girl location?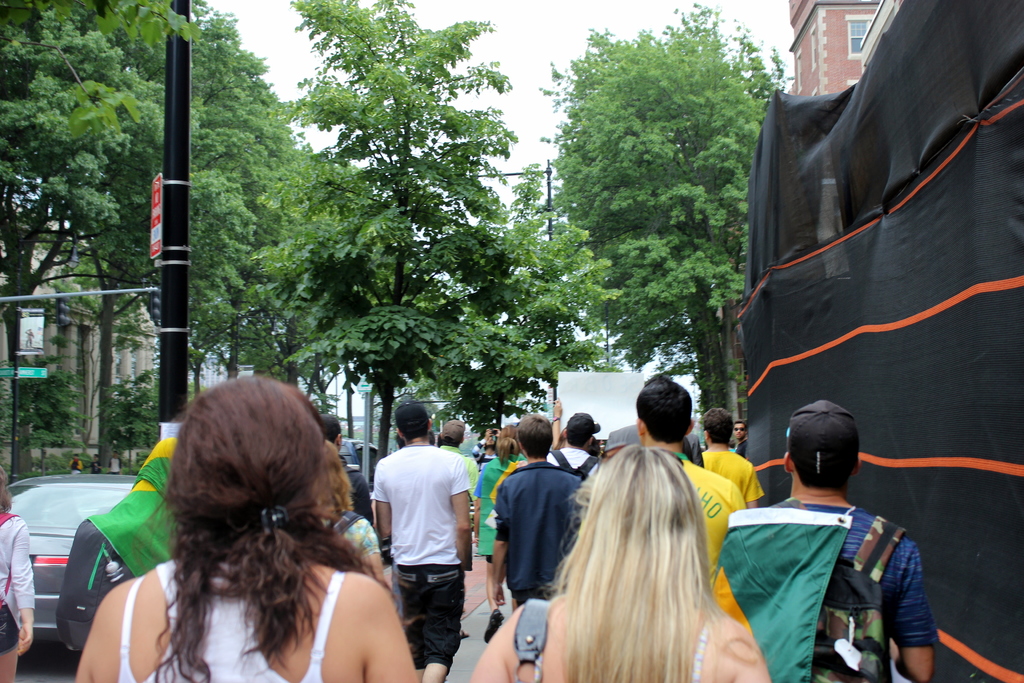
[left=463, top=438, right=771, bottom=682]
